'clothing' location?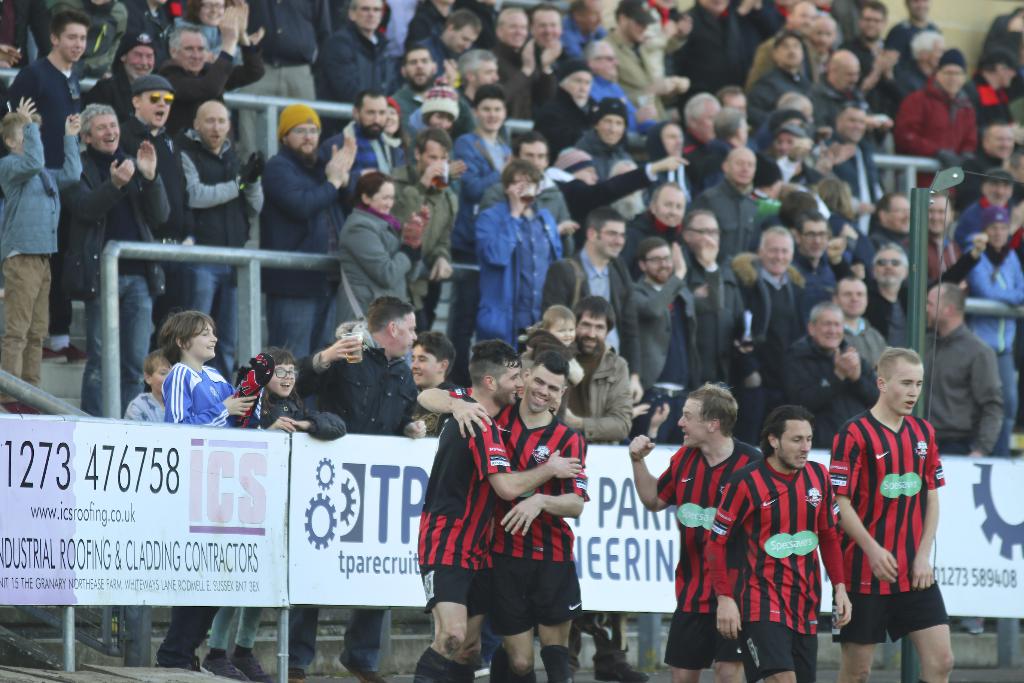
[119, 391, 165, 424]
